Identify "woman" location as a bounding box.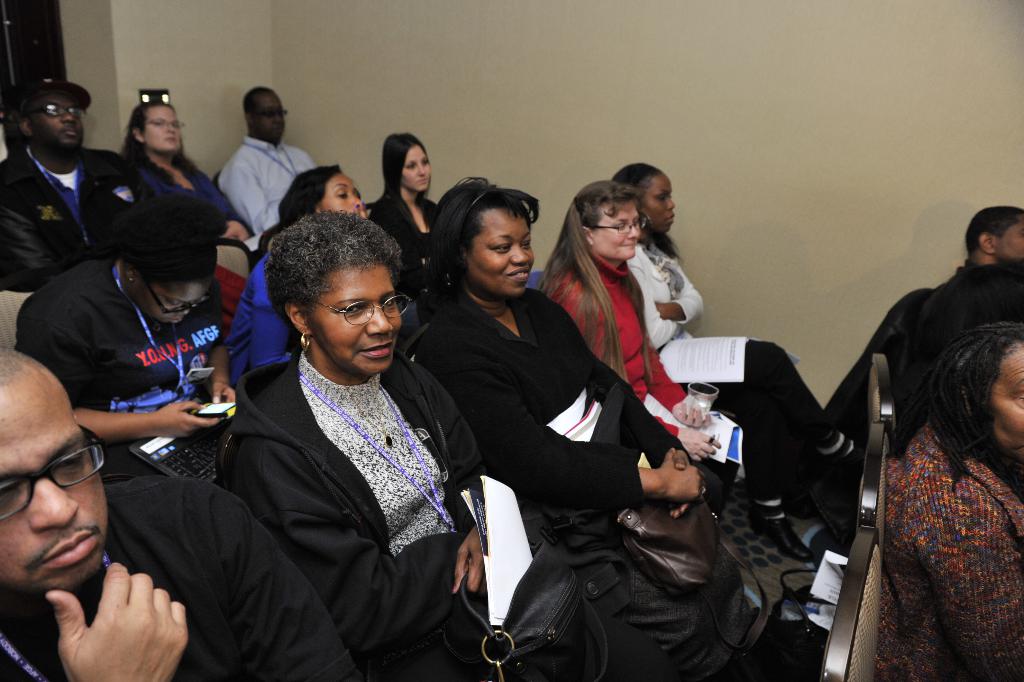
<bbox>608, 162, 859, 561</bbox>.
